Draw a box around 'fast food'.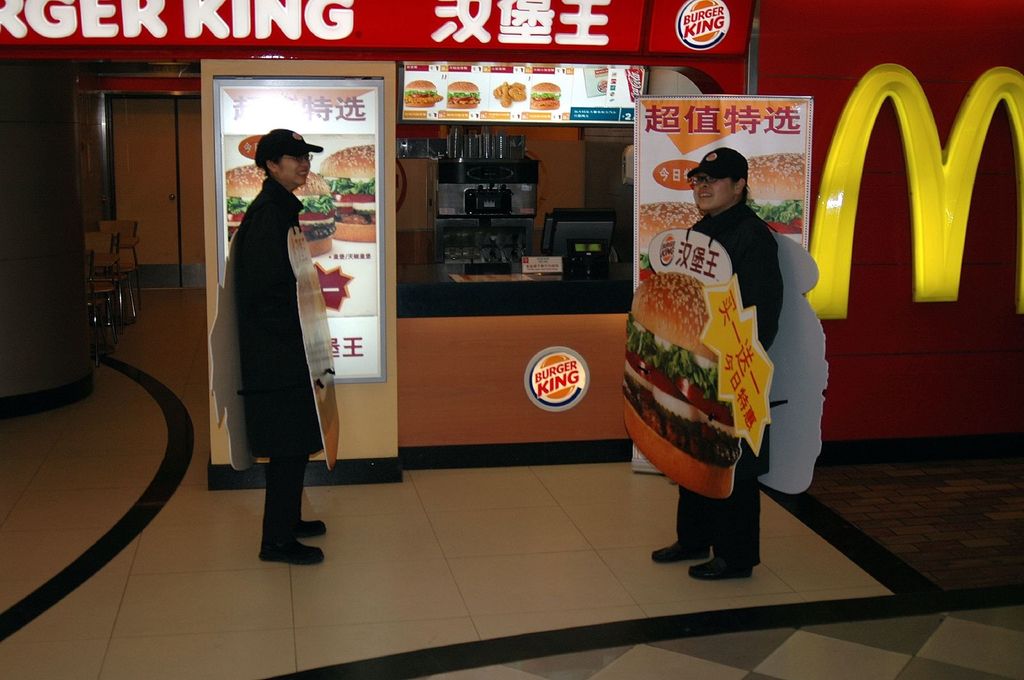
select_region(224, 162, 335, 257).
